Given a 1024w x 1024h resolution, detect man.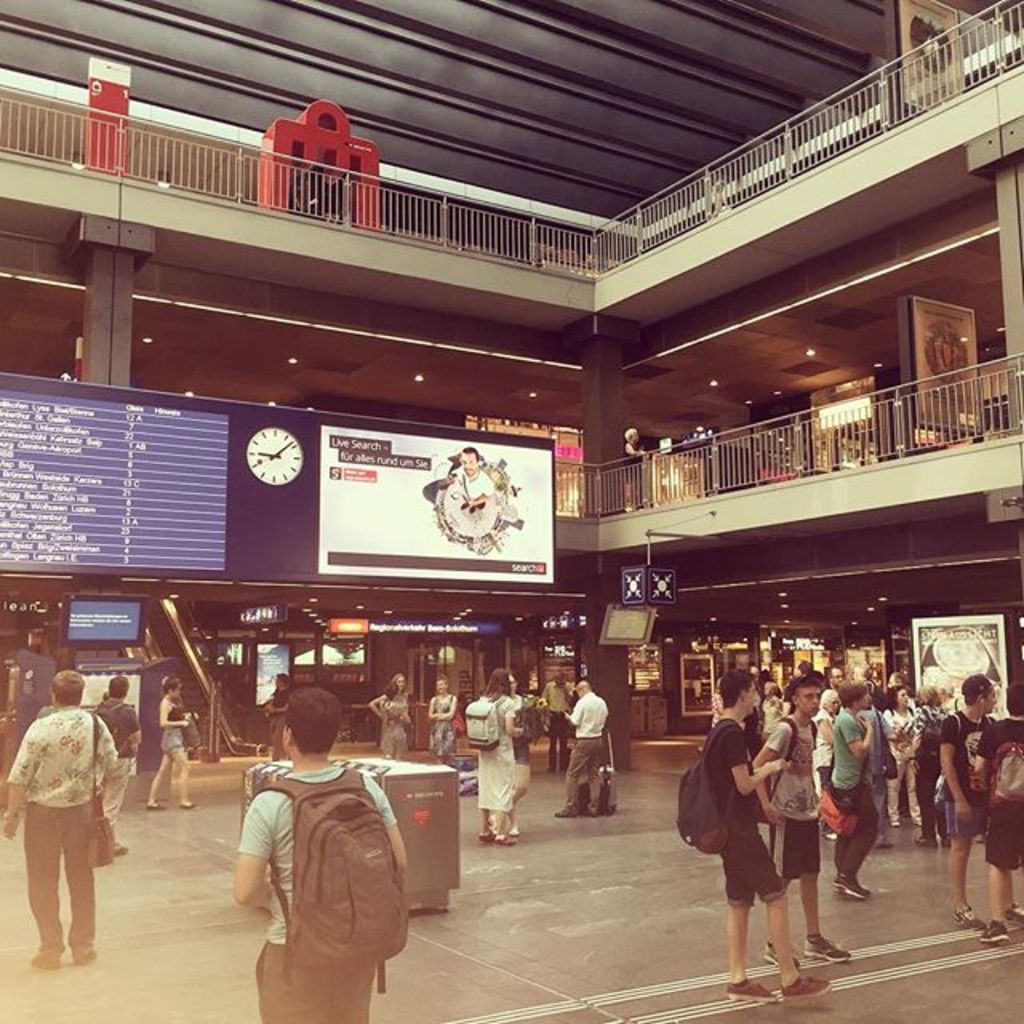
x1=554, y1=678, x2=613, y2=822.
